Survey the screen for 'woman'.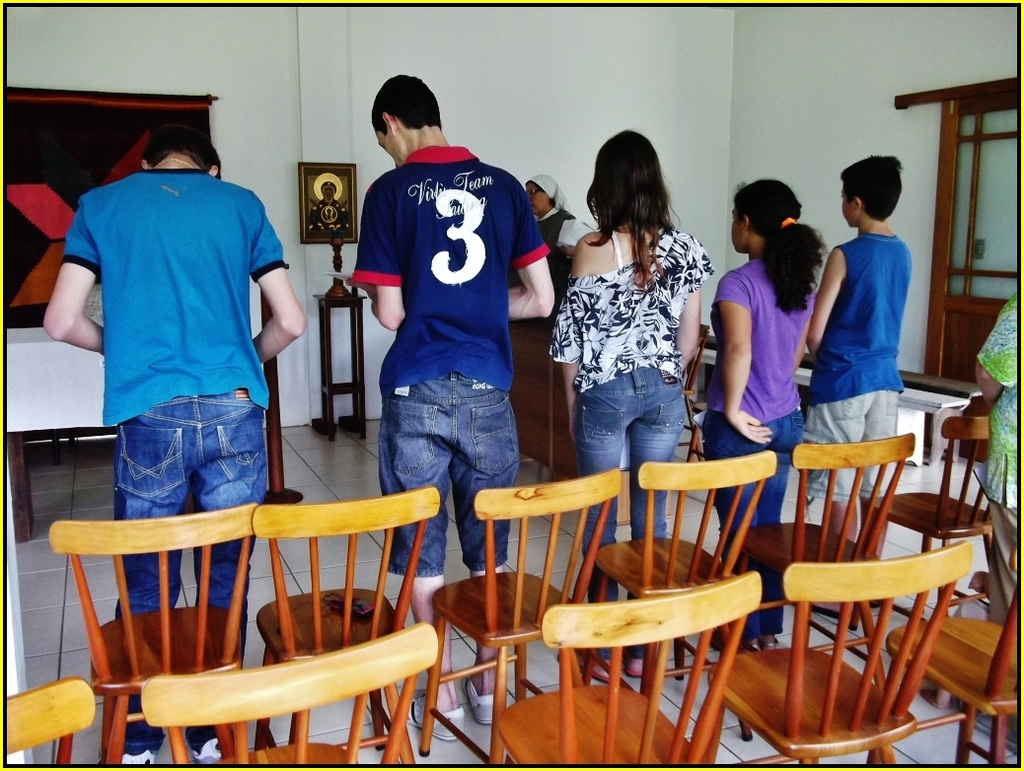
Survey found: x1=525 y1=173 x2=604 y2=245.
